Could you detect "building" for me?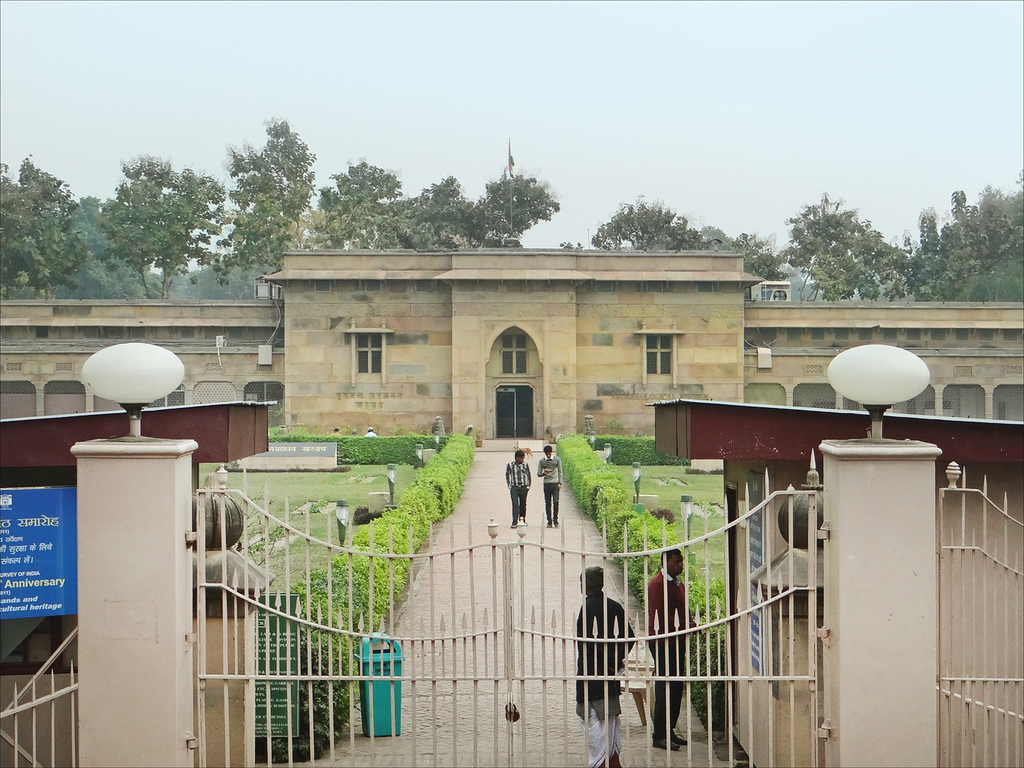
Detection result: 1, 133, 1023, 460.
